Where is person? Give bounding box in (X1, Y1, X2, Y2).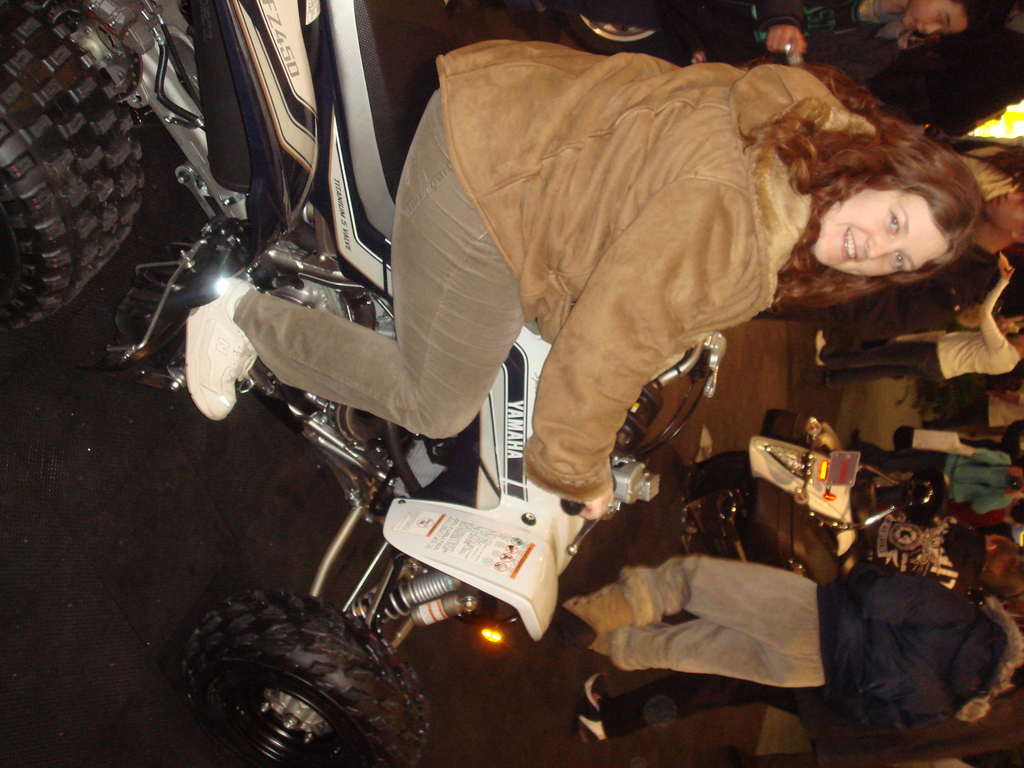
(174, 57, 988, 518).
